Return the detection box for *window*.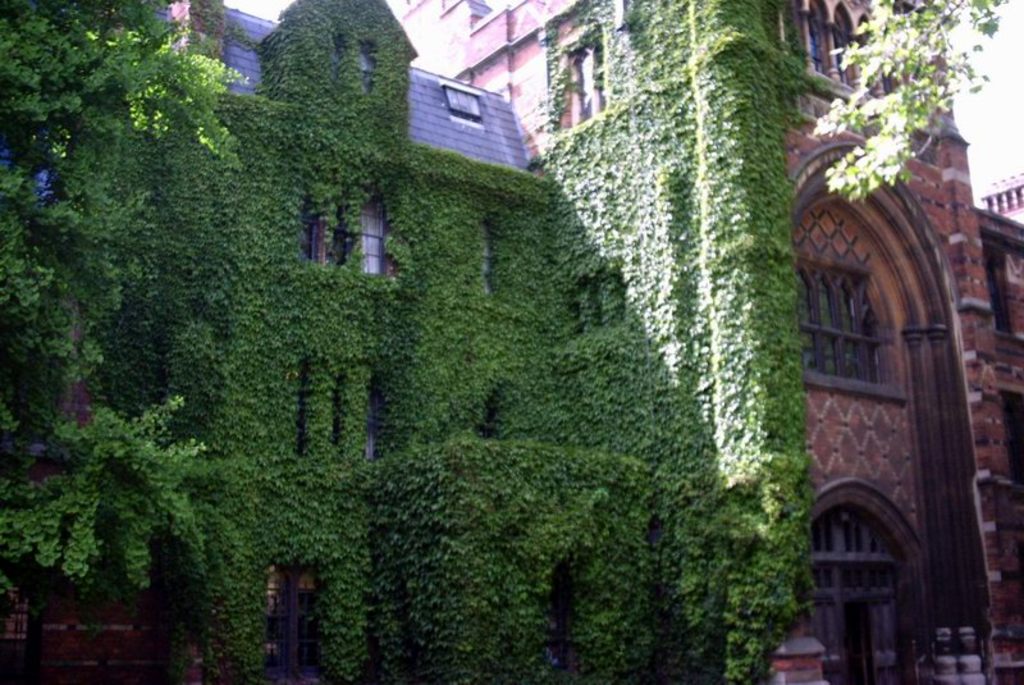
select_region(577, 44, 608, 119).
